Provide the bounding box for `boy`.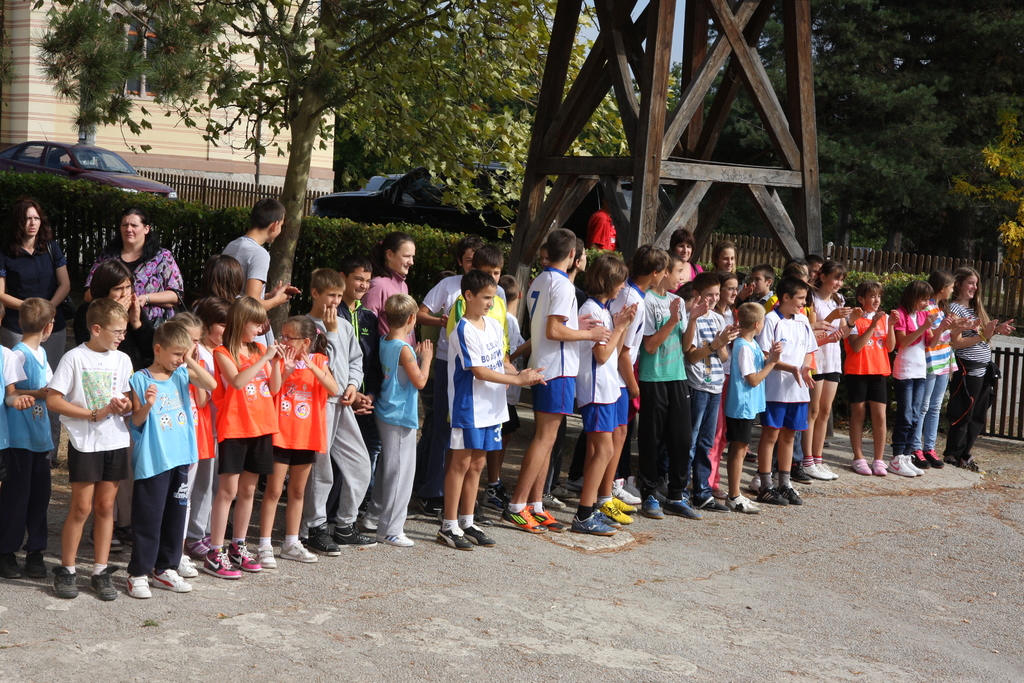
[x1=639, y1=254, x2=712, y2=522].
